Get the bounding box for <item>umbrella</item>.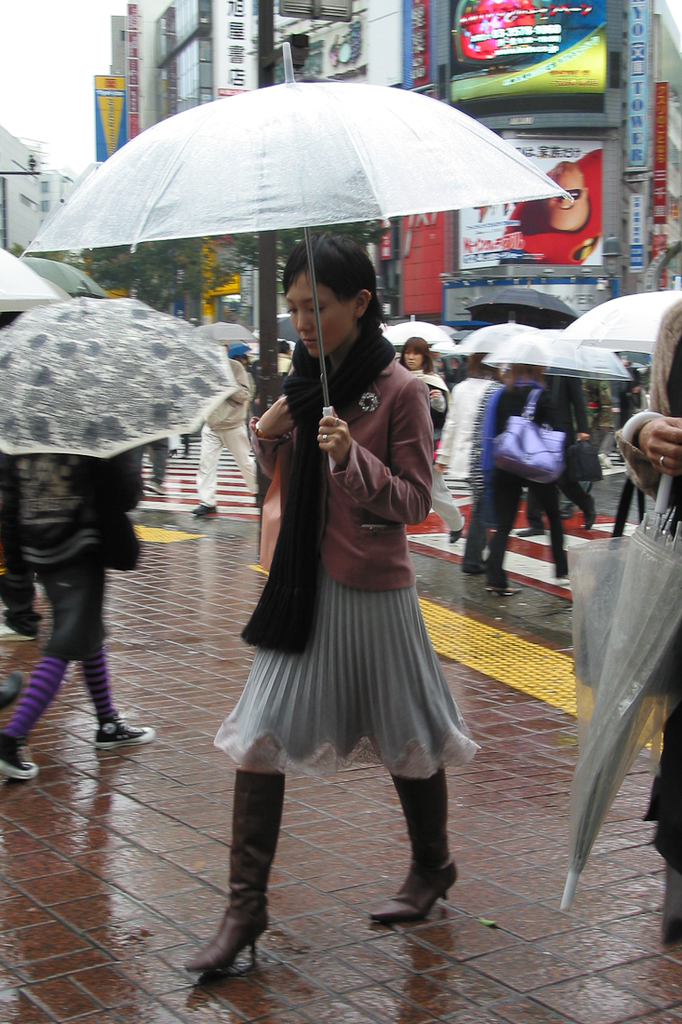
(left=24, top=42, right=574, bottom=420).
